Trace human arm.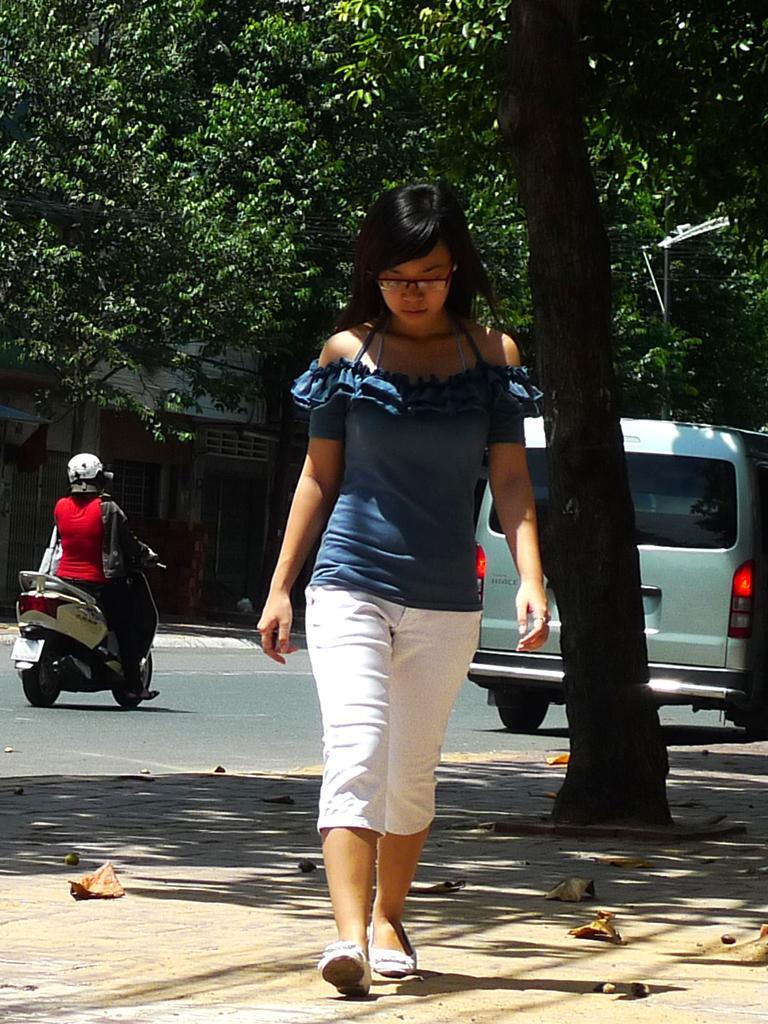
Traced to select_region(493, 338, 548, 651).
